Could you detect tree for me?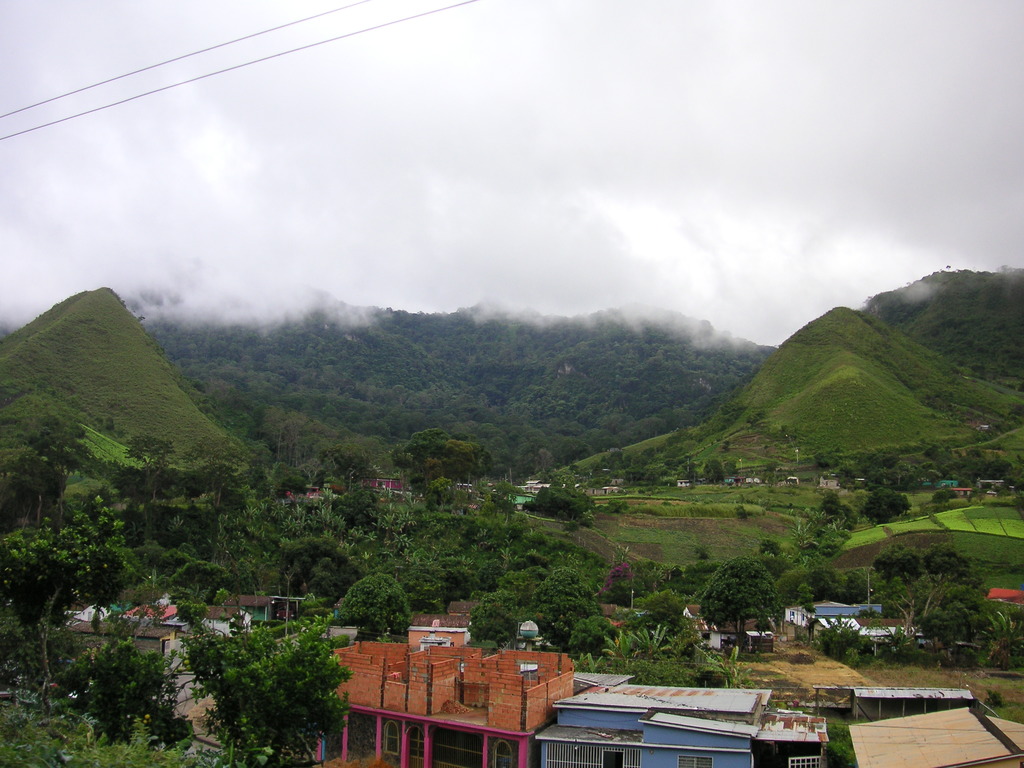
Detection result: (610, 449, 627, 470).
